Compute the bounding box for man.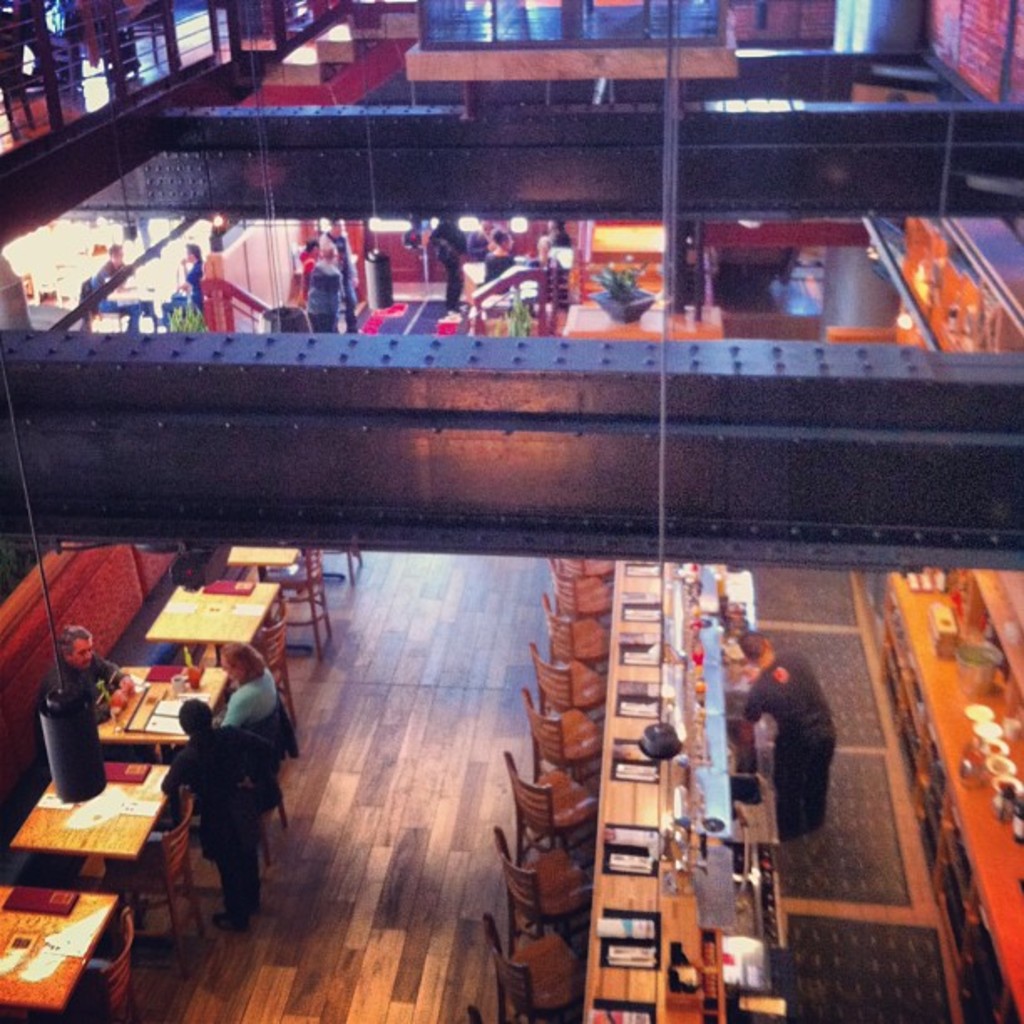
<box>731,643,867,887</box>.
